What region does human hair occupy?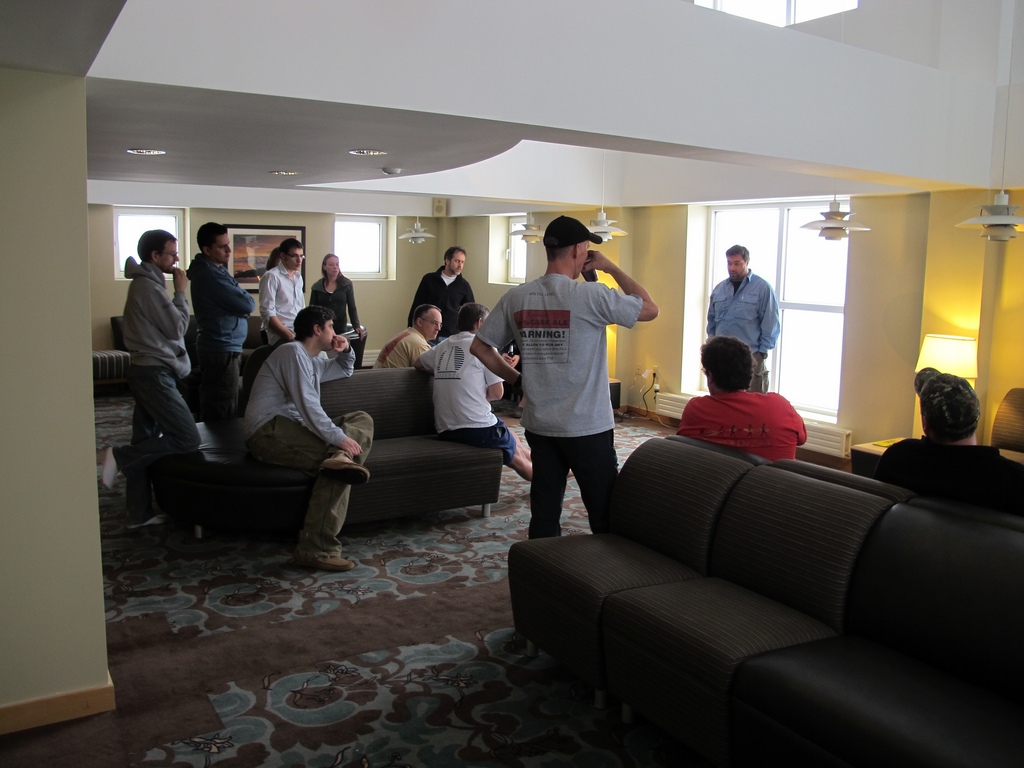
(322,257,338,278).
